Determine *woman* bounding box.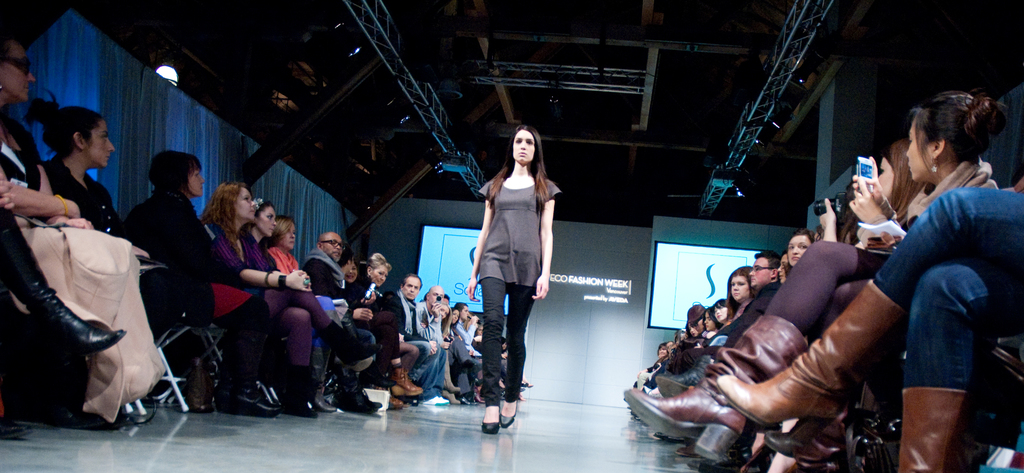
Determined: (698, 255, 764, 373).
